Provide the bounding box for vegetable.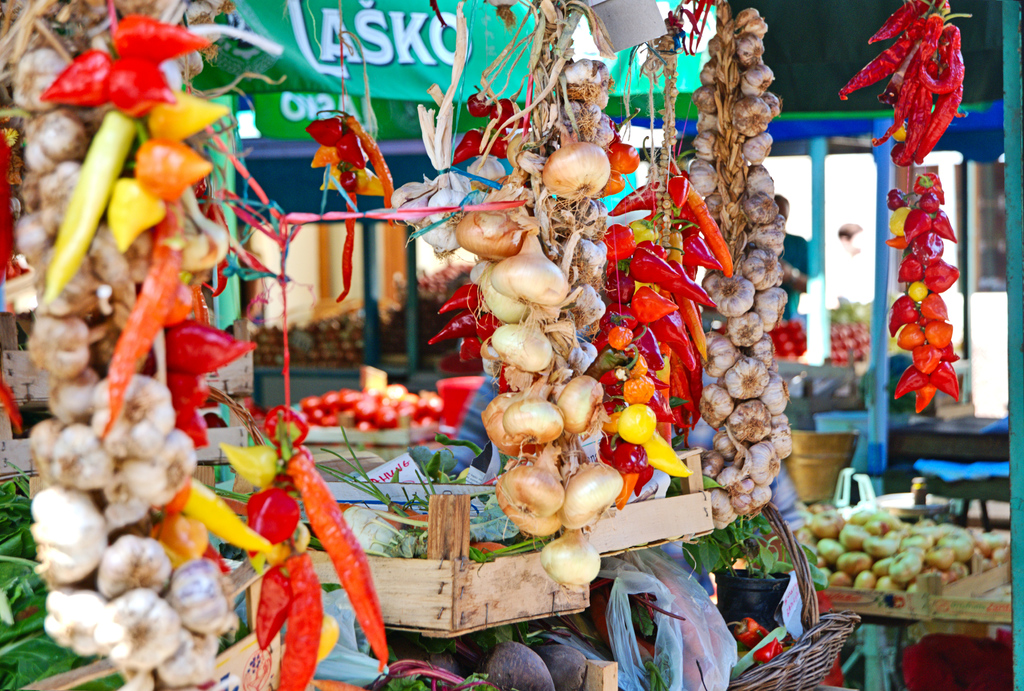
x1=490 y1=400 x2=579 y2=458.
